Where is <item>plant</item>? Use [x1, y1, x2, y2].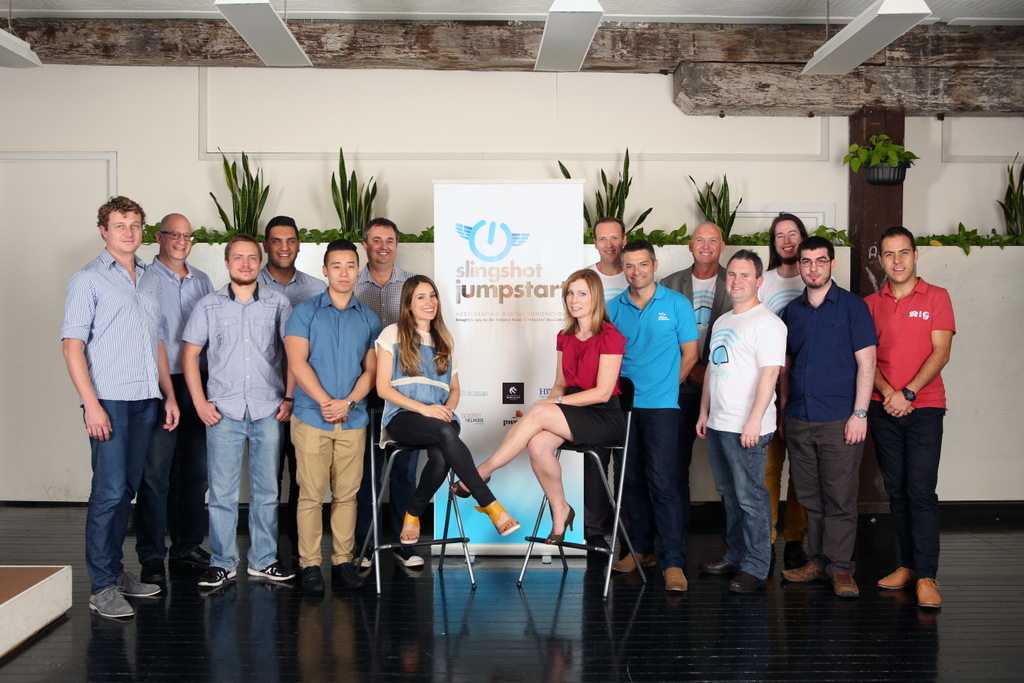
[196, 220, 232, 247].
